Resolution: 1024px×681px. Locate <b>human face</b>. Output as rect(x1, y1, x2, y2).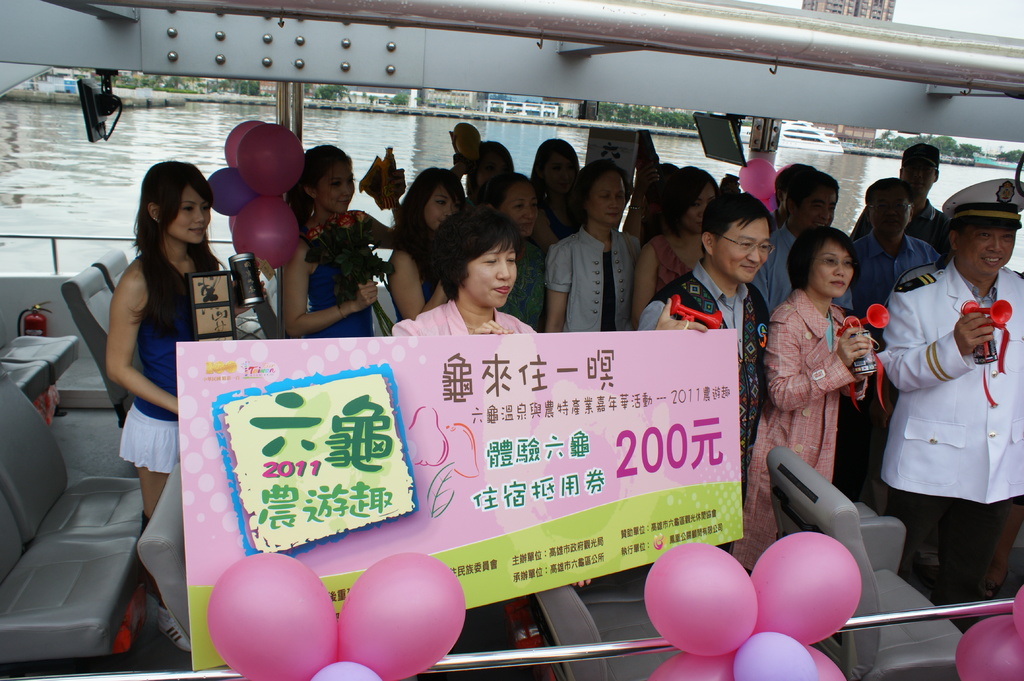
rect(685, 182, 715, 235).
